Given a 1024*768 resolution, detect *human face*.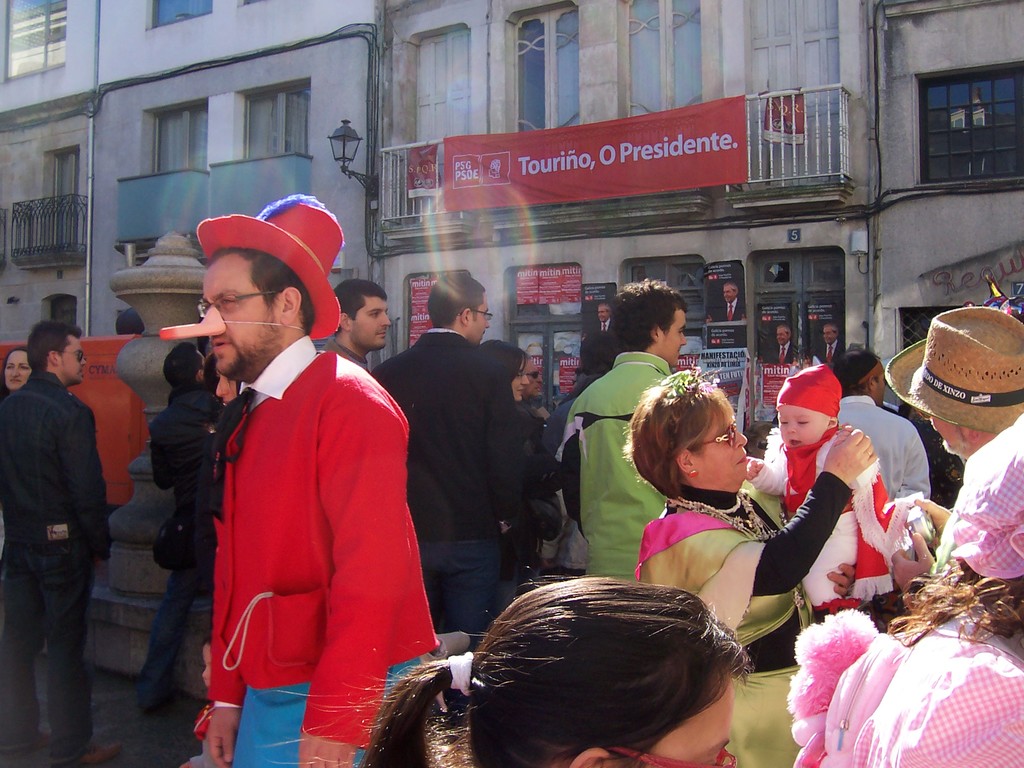
x1=614, y1=671, x2=732, y2=767.
